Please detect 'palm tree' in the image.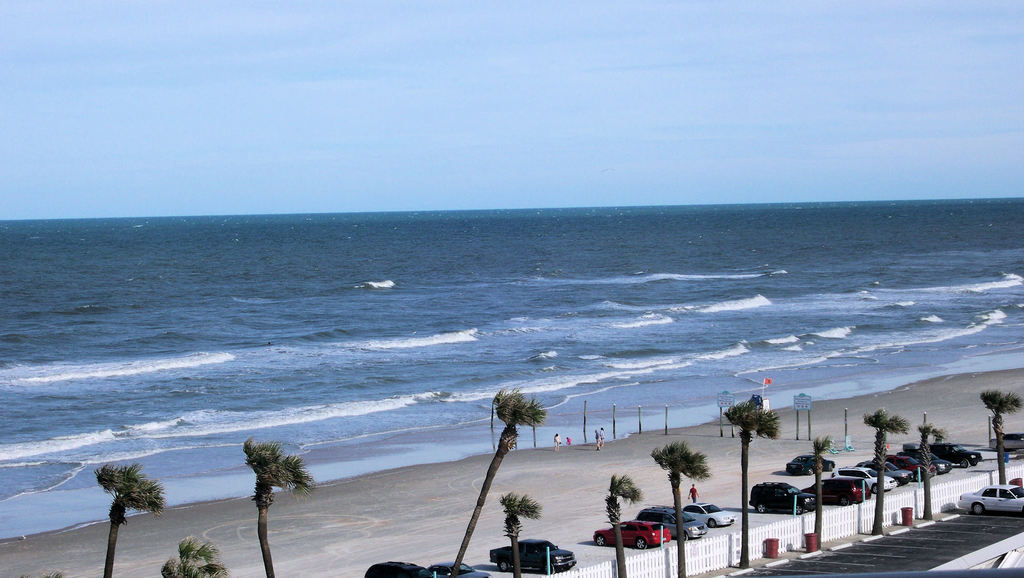
<bbox>659, 449, 717, 527</bbox>.
